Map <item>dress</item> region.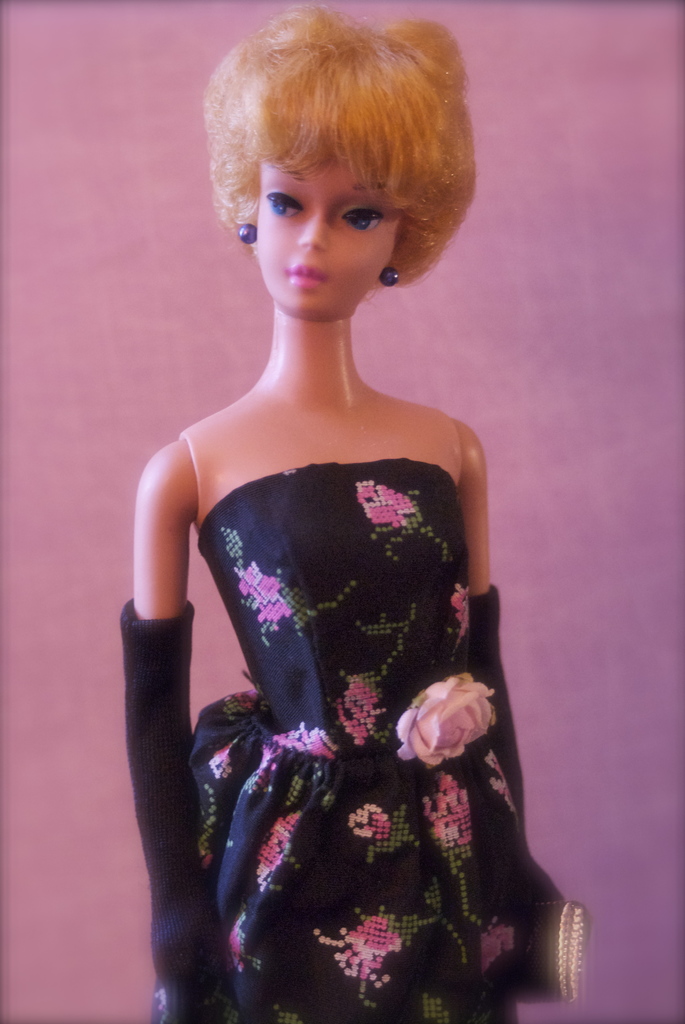
Mapped to 145,372,503,959.
